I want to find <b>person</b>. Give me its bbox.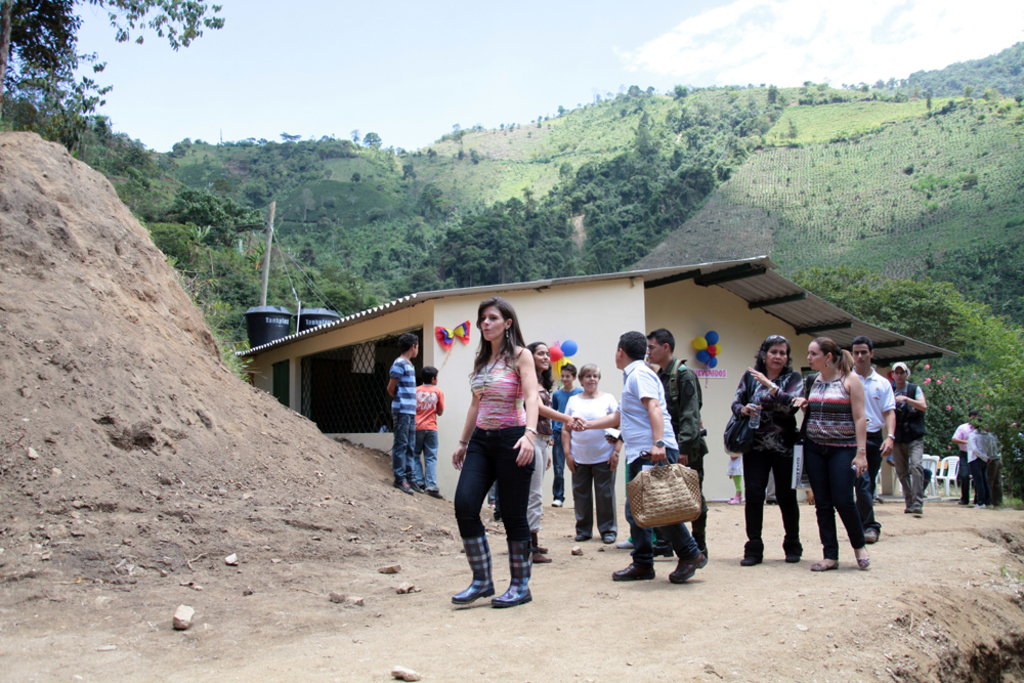
<region>415, 368, 446, 500</region>.
